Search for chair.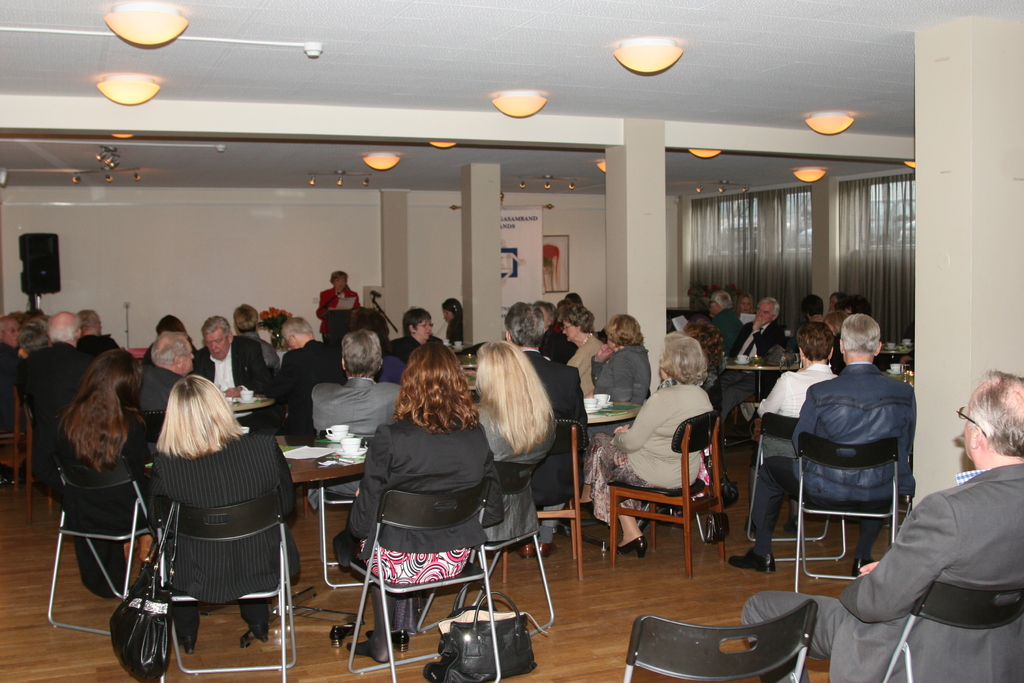
Found at 619:591:816:682.
